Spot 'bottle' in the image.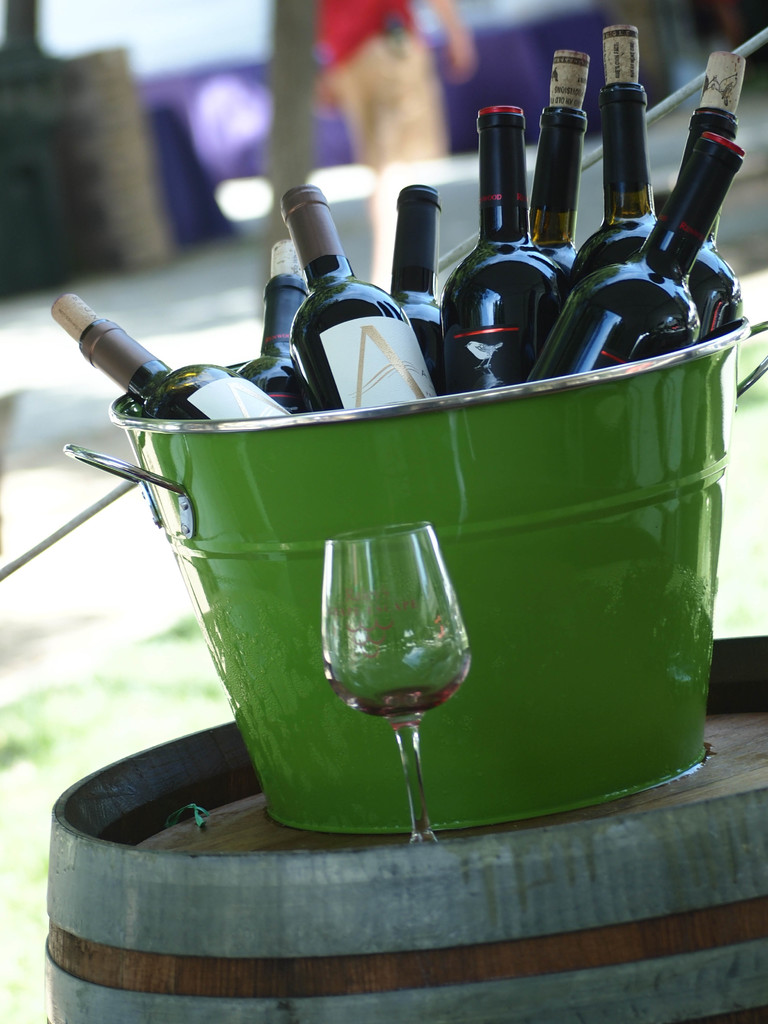
'bottle' found at <region>525, 131, 746, 381</region>.
